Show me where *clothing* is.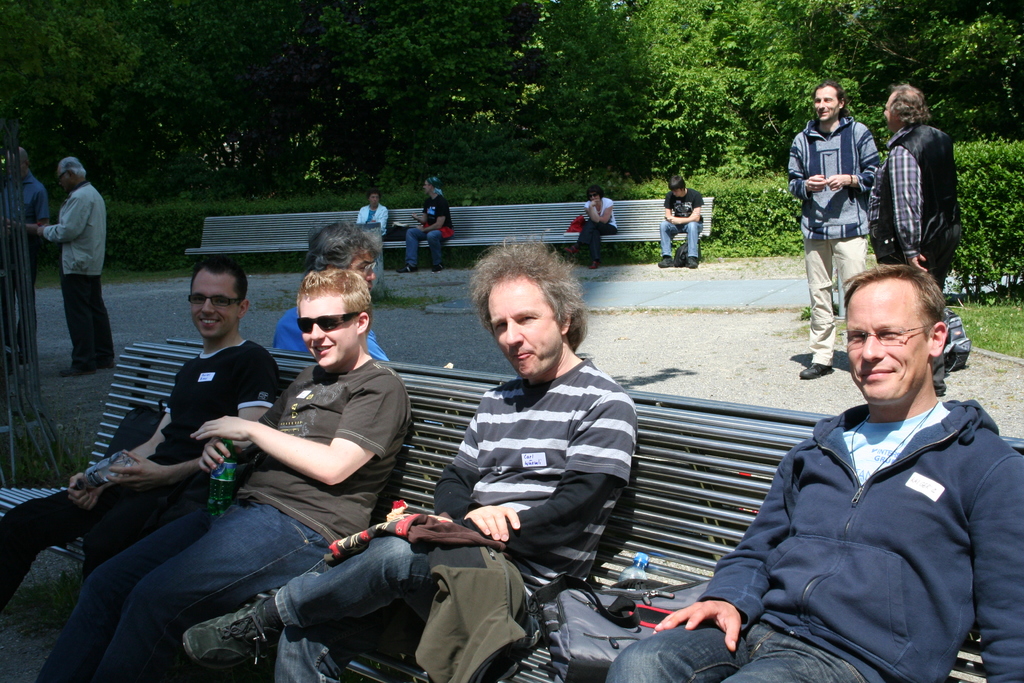
*clothing* is at (left=23, top=358, right=384, bottom=682).
